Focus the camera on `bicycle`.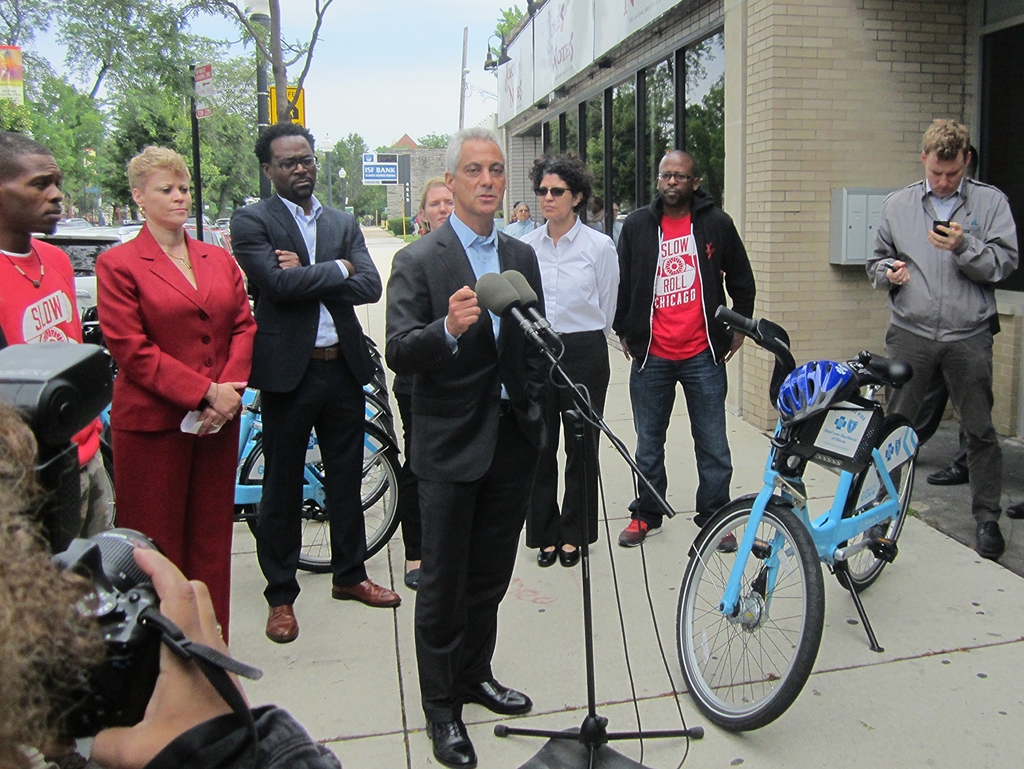
Focus region: box(654, 324, 957, 734).
